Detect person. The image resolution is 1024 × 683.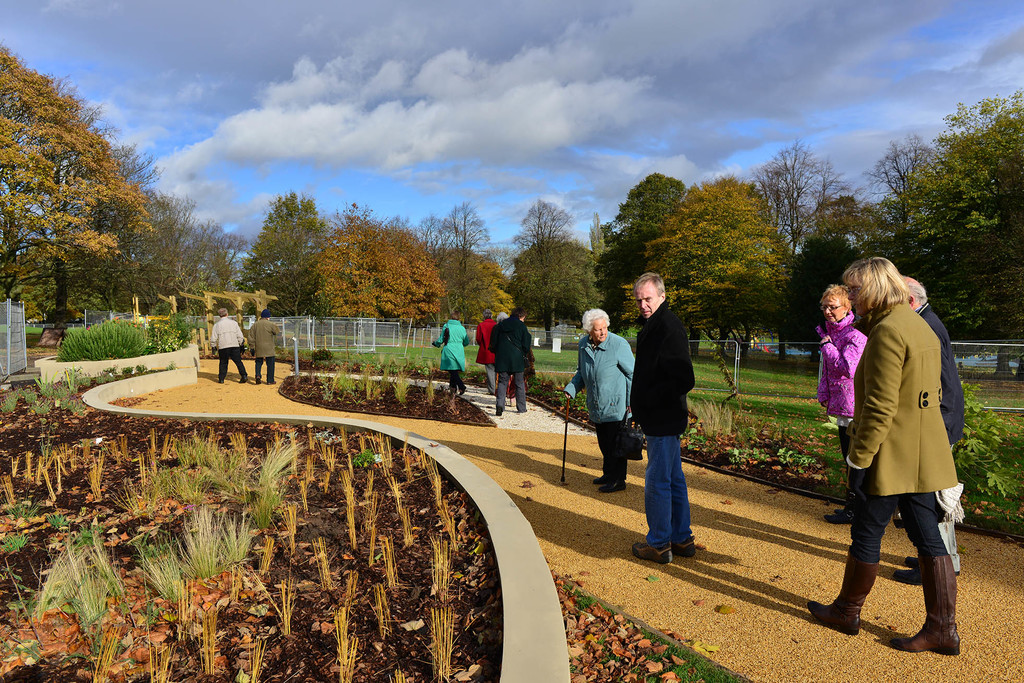
locate(816, 280, 868, 521).
